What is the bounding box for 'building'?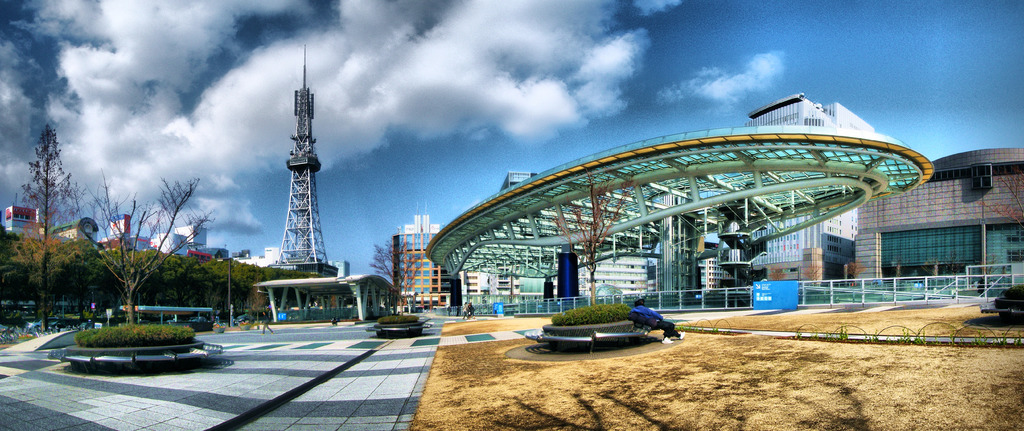
crop(3, 197, 42, 237).
